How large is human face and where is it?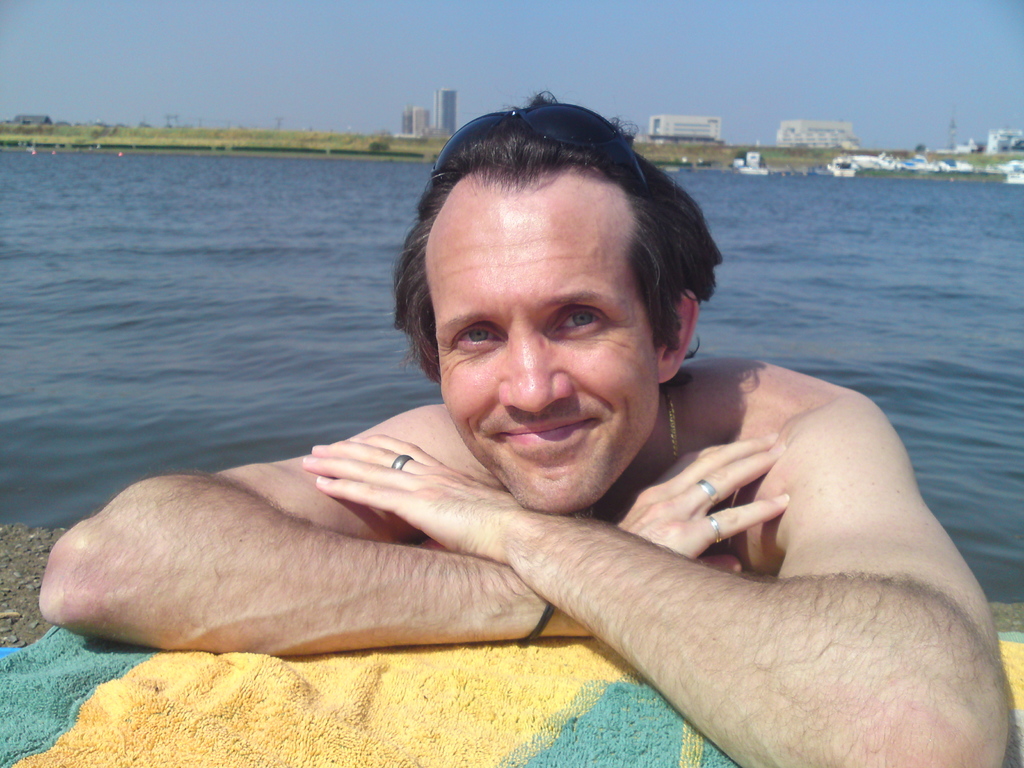
Bounding box: <box>424,204,660,511</box>.
